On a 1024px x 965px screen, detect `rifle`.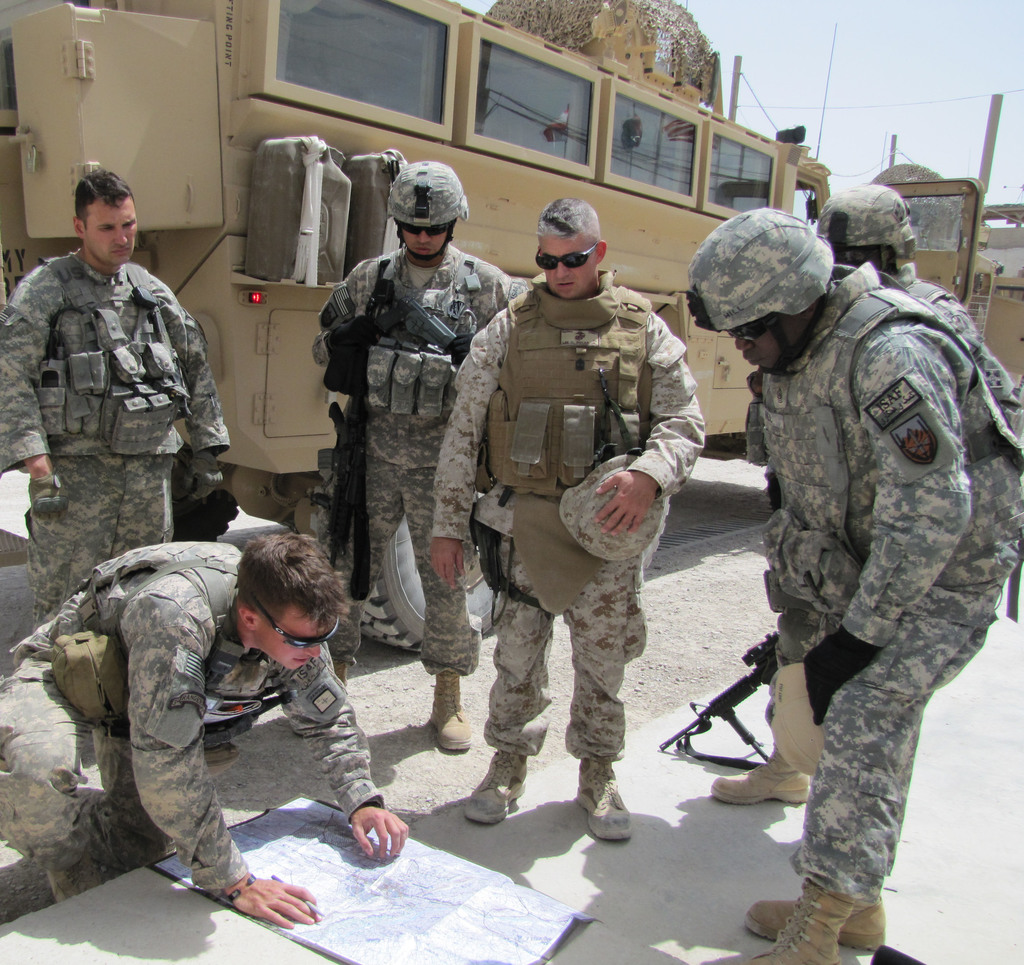
666/629/778/757.
